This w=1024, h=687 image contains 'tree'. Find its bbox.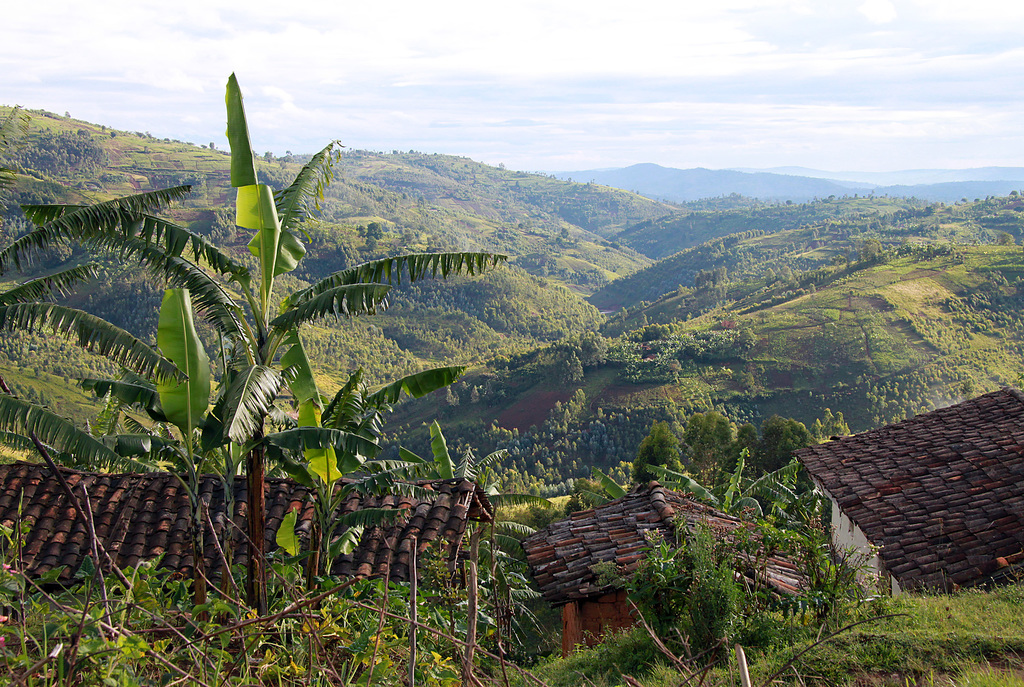
x1=380, y1=152, x2=383, y2=155.
